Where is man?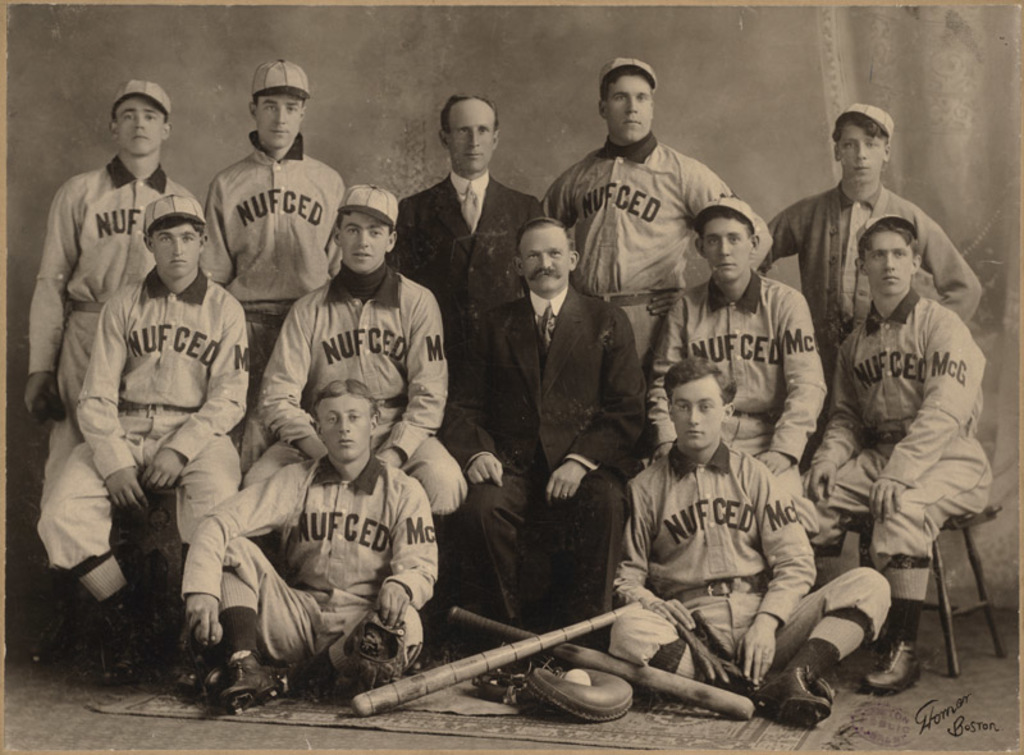
BBox(449, 216, 640, 656).
